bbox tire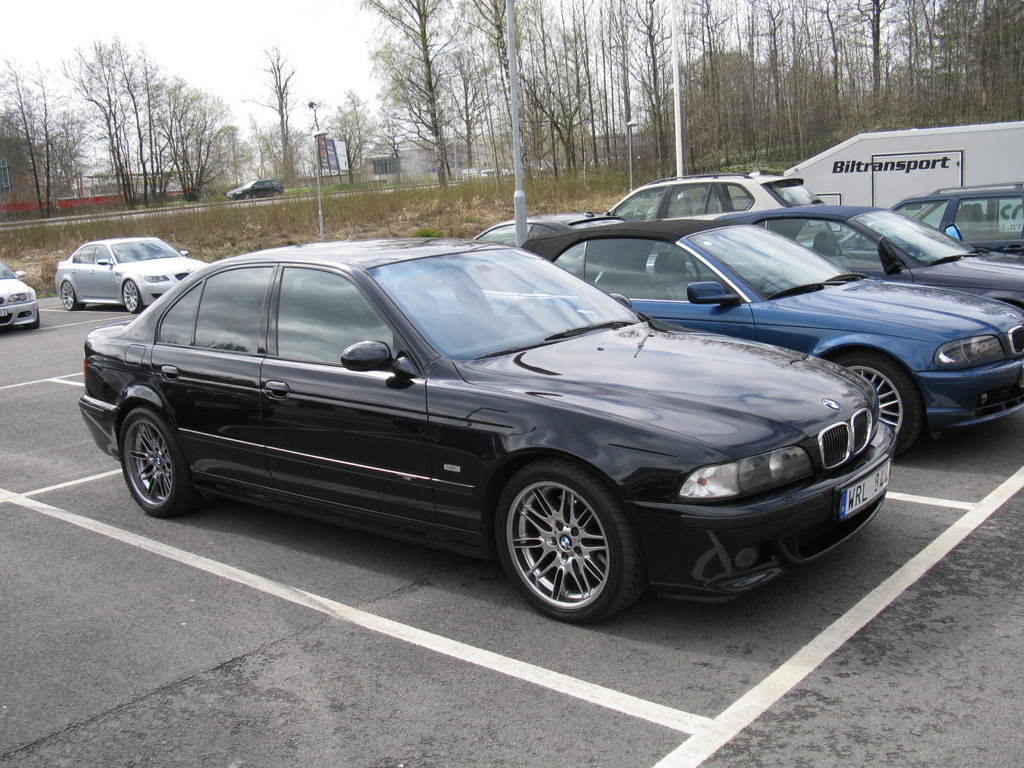
BBox(831, 349, 919, 456)
